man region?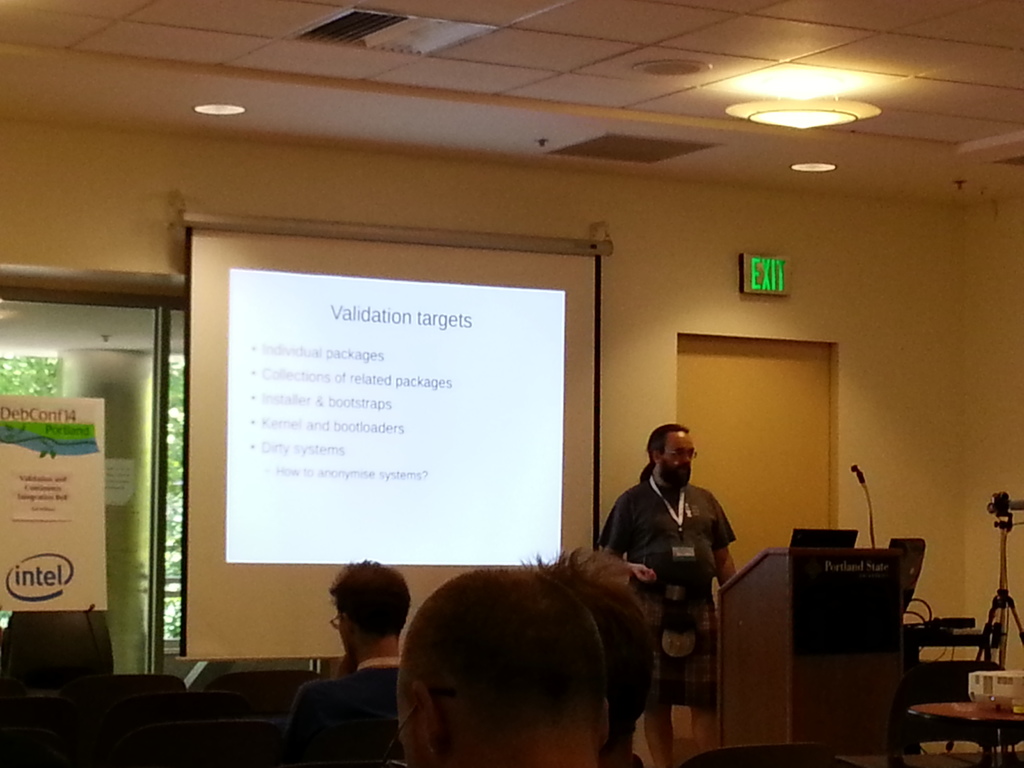
(607, 419, 744, 767)
